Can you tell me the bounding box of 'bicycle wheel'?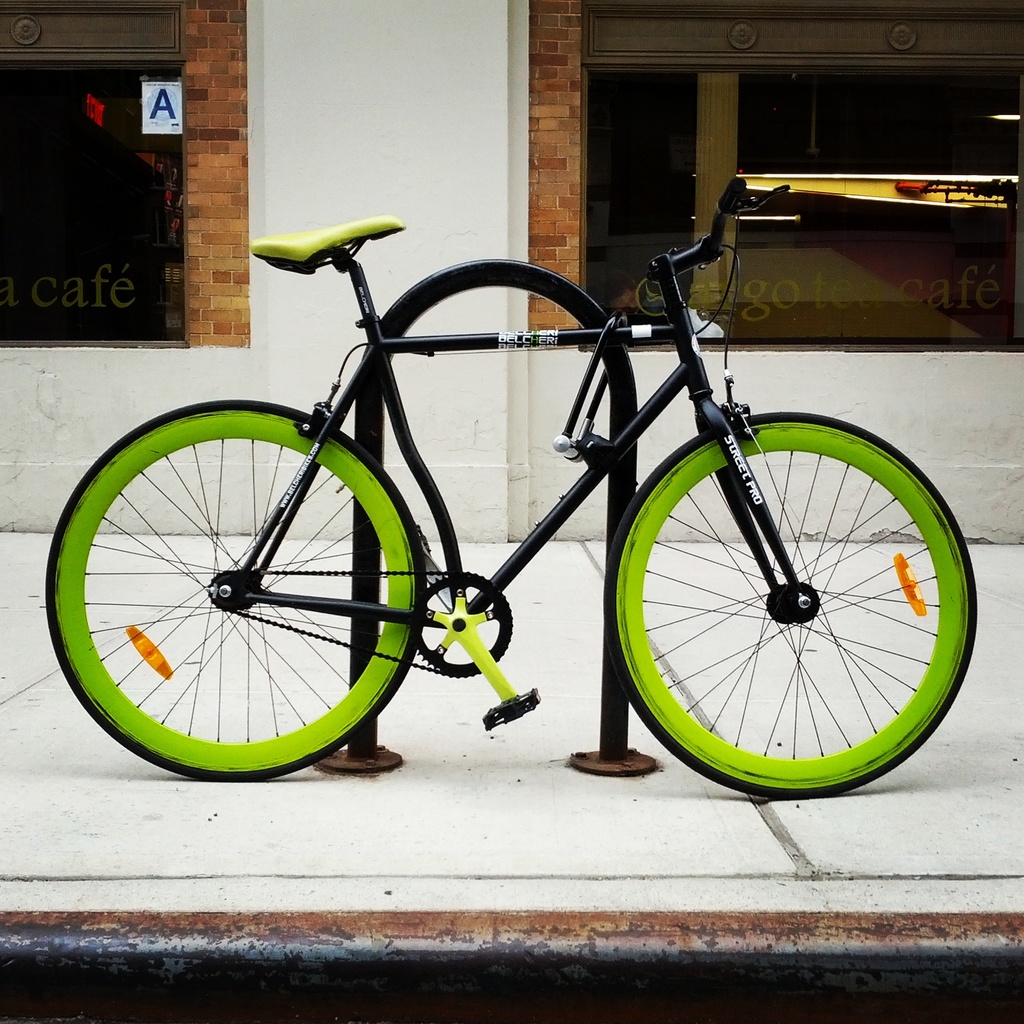
(left=569, top=404, right=1011, bottom=808).
